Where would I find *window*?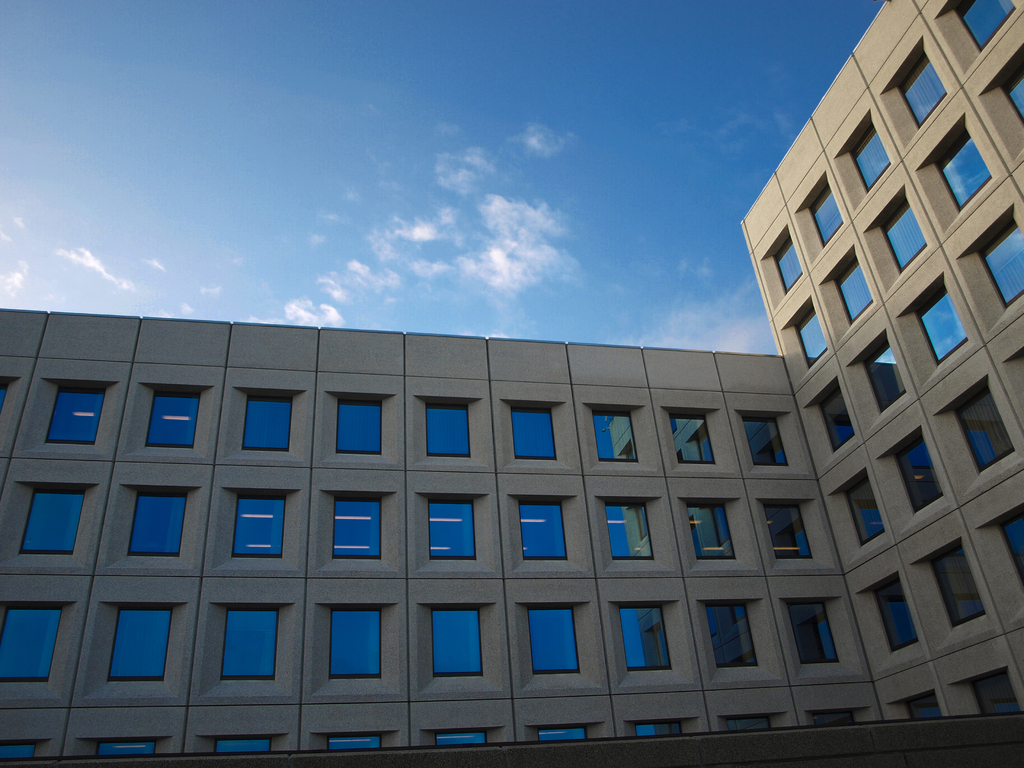
At BBox(788, 601, 840, 667).
